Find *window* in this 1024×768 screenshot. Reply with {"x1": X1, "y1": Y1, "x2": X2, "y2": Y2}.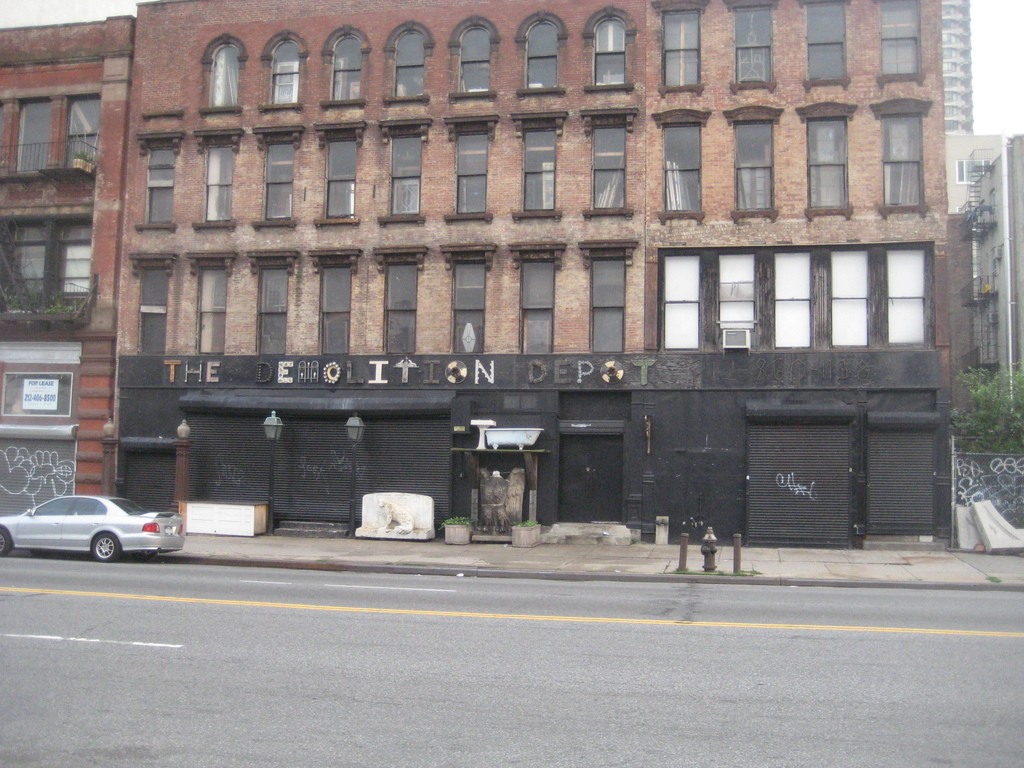
{"x1": 278, "y1": 43, "x2": 303, "y2": 106}.
